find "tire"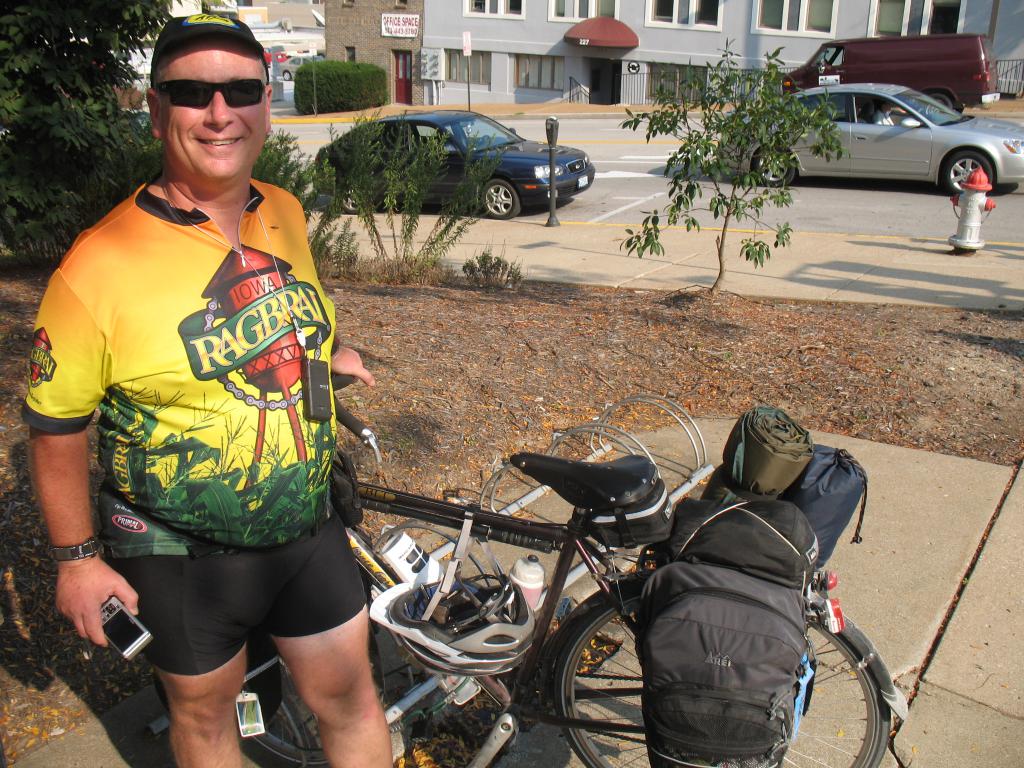
left=338, top=179, right=374, bottom=217
